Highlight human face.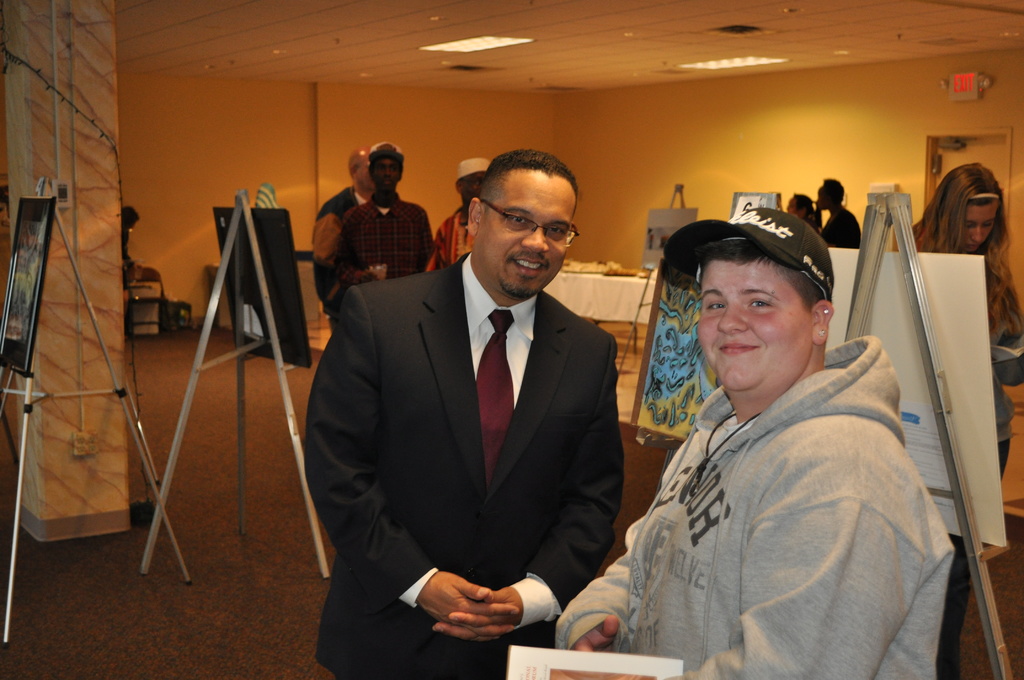
Highlighted region: <bbox>476, 172, 579, 298</bbox>.
